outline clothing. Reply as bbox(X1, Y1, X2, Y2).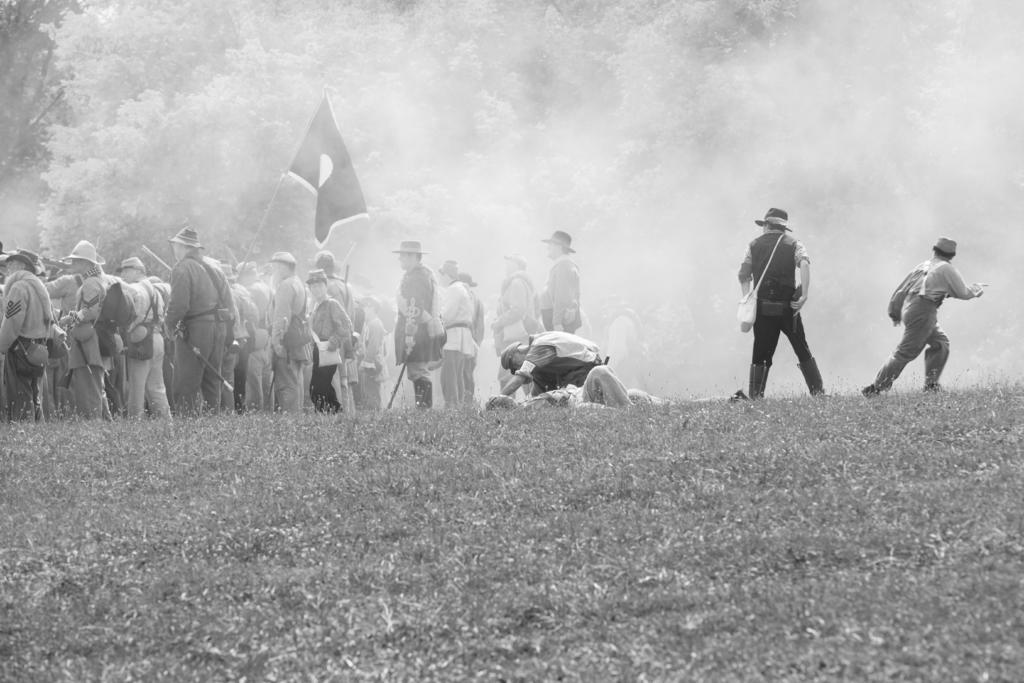
bbox(273, 274, 309, 414).
